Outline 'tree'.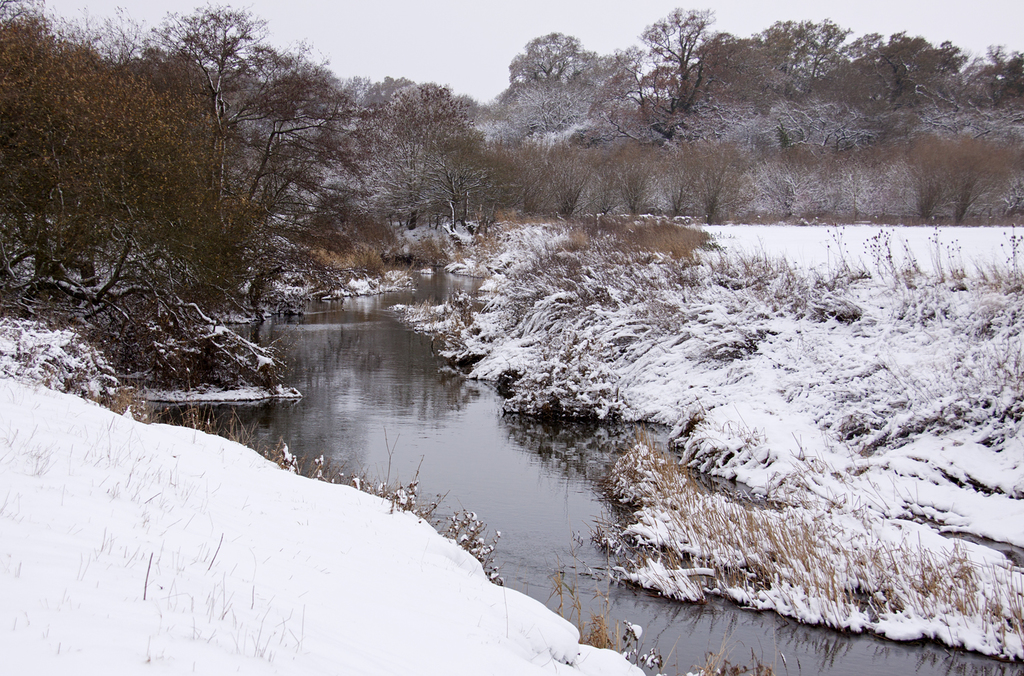
Outline: 345/68/388/129.
